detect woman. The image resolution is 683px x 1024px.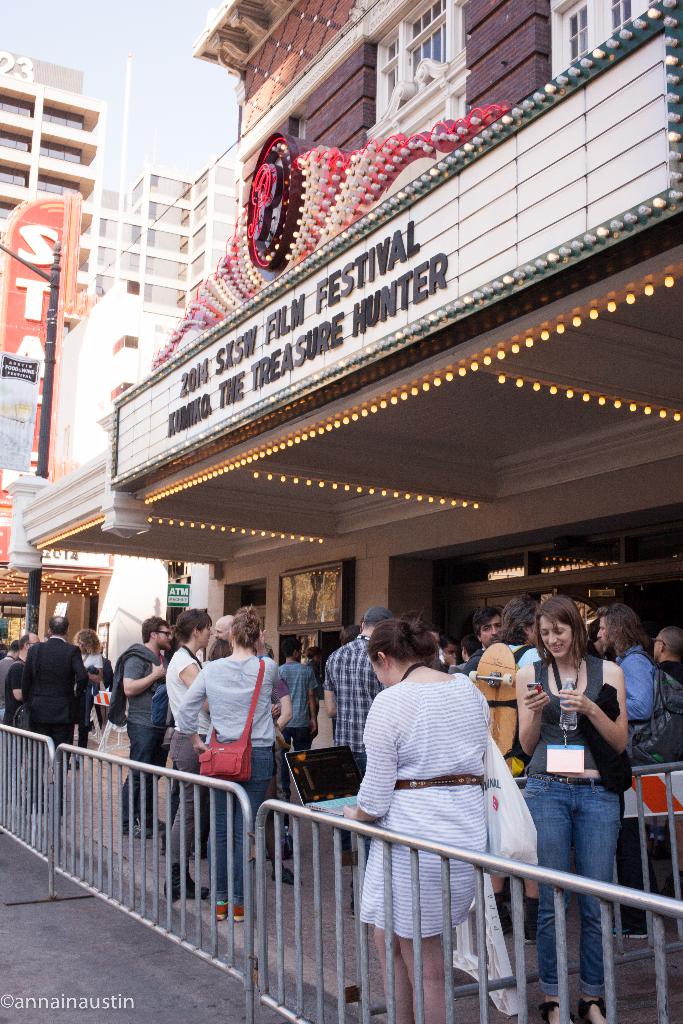
rect(337, 617, 507, 1023).
